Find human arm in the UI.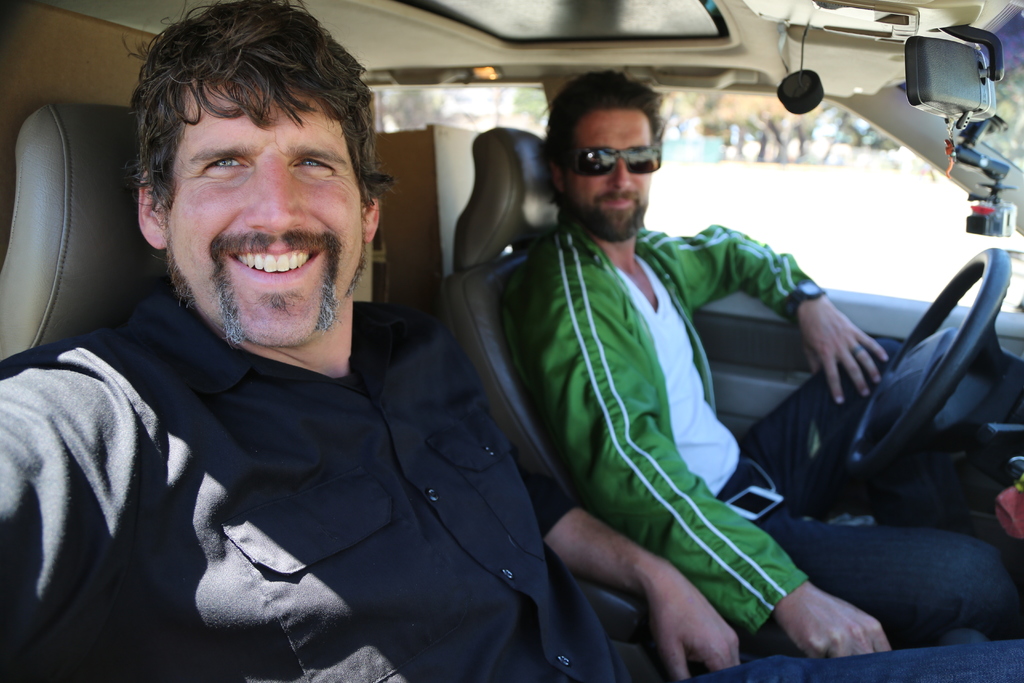
UI element at <box>1,353,157,682</box>.
